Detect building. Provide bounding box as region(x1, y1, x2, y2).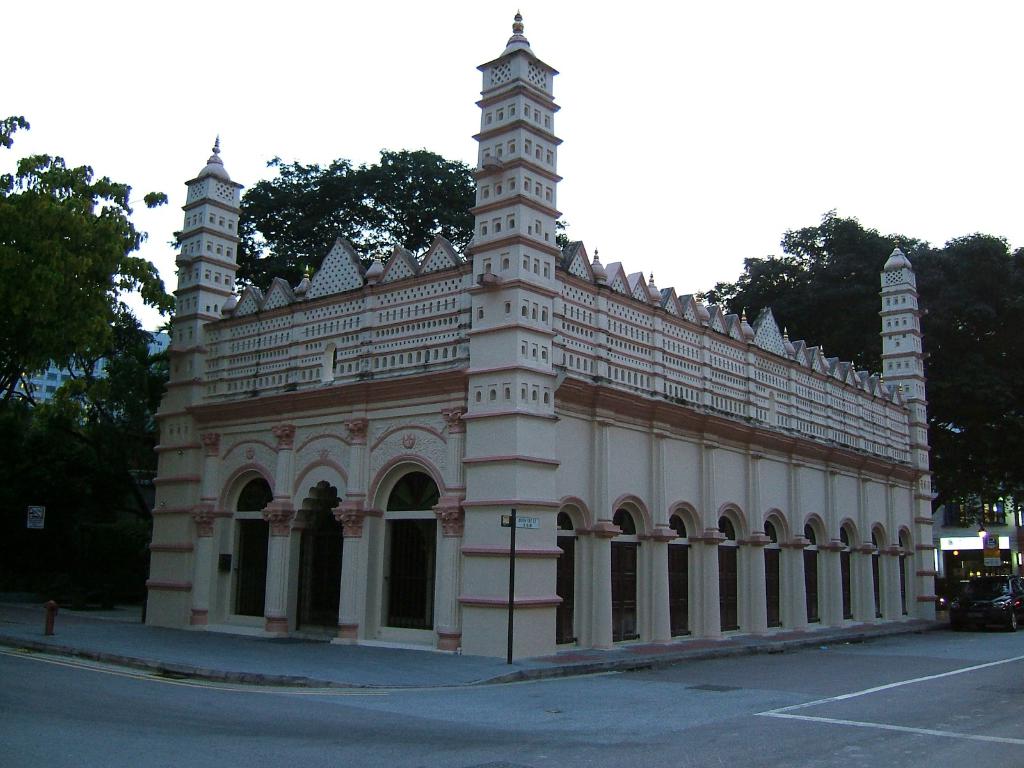
region(143, 6, 941, 661).
